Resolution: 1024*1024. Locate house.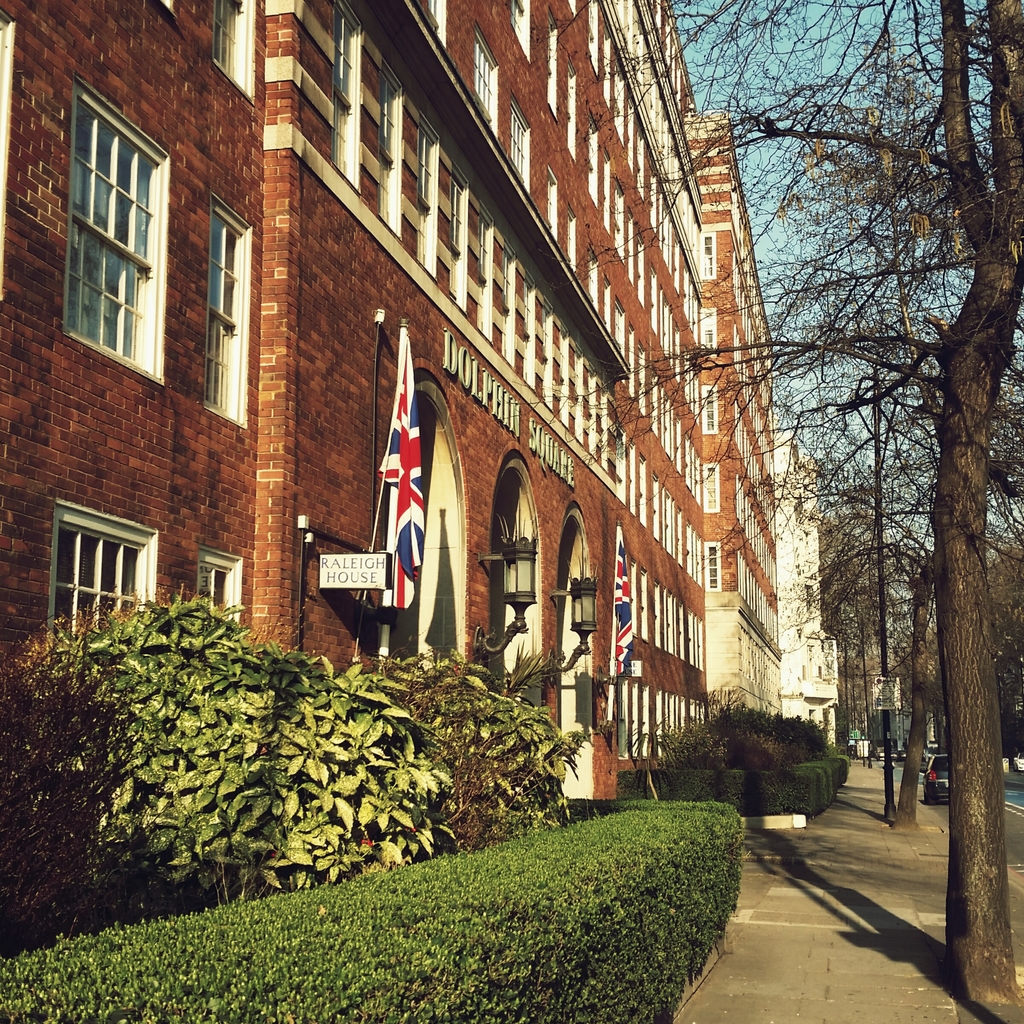
left=261, top=4, right=689, bottom=785.
